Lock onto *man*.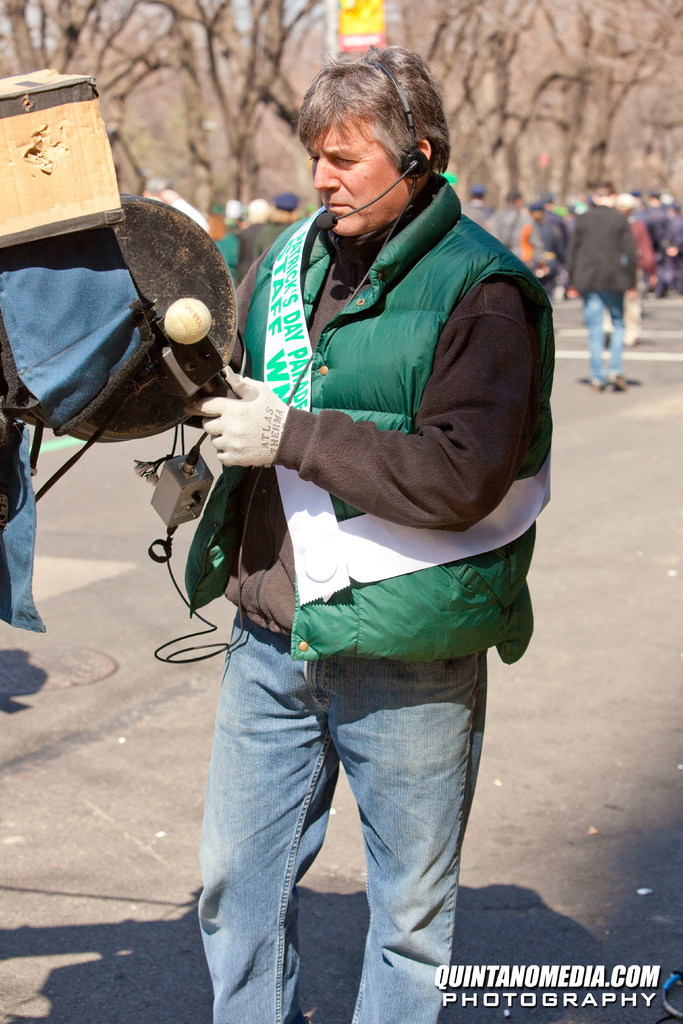
Locked: 165 71 569 996.
